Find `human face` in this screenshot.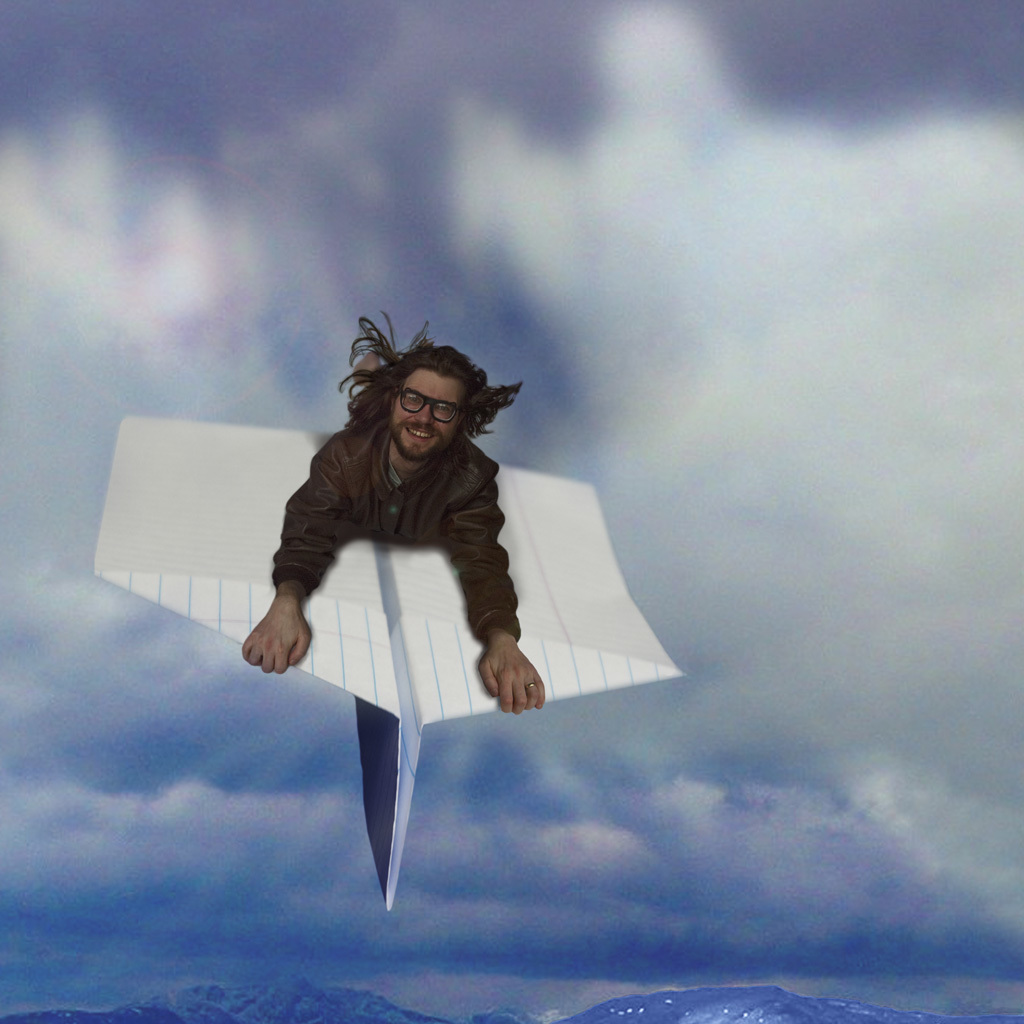
The bounding box for `human face` is 390:368:470:462.
